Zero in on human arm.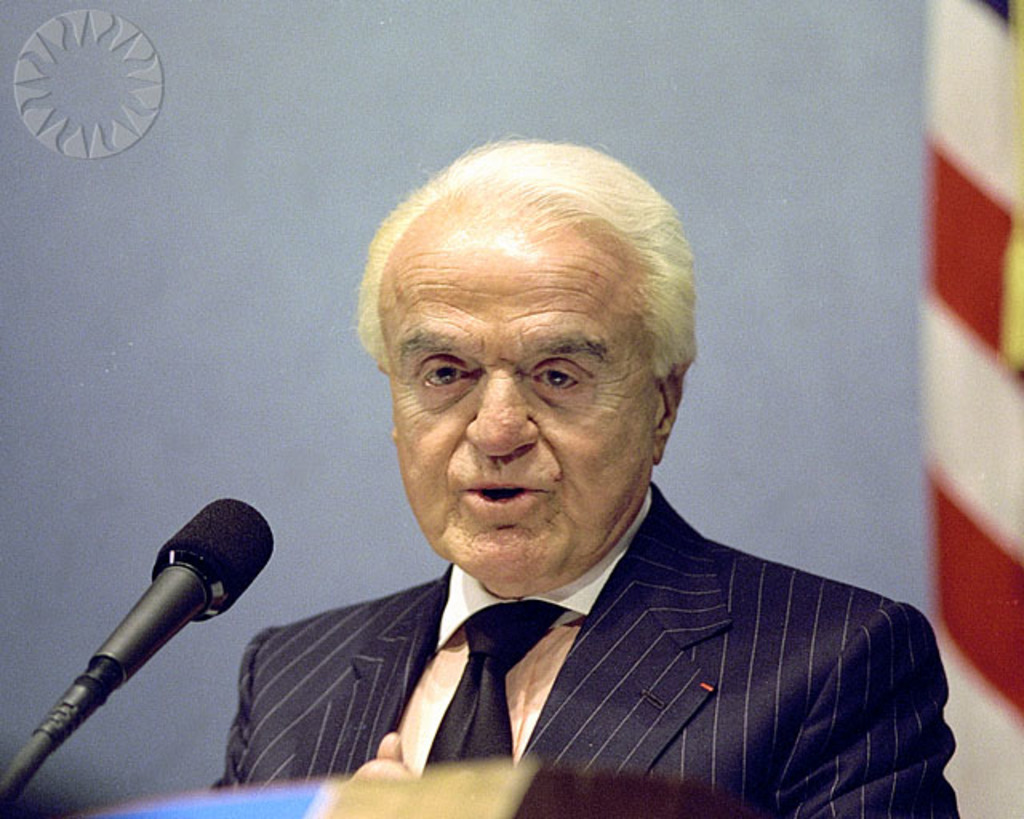
Zeroed in: region(774, 600, 957, 817).
